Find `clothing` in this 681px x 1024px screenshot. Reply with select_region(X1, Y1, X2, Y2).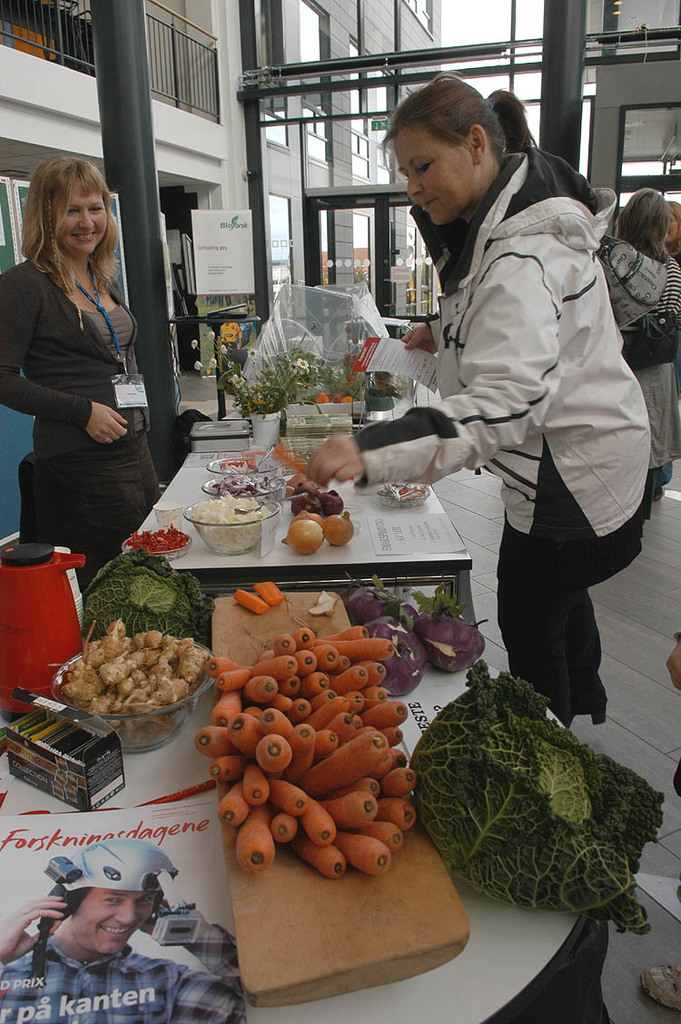
select_region(580, 231, 680, 502).
